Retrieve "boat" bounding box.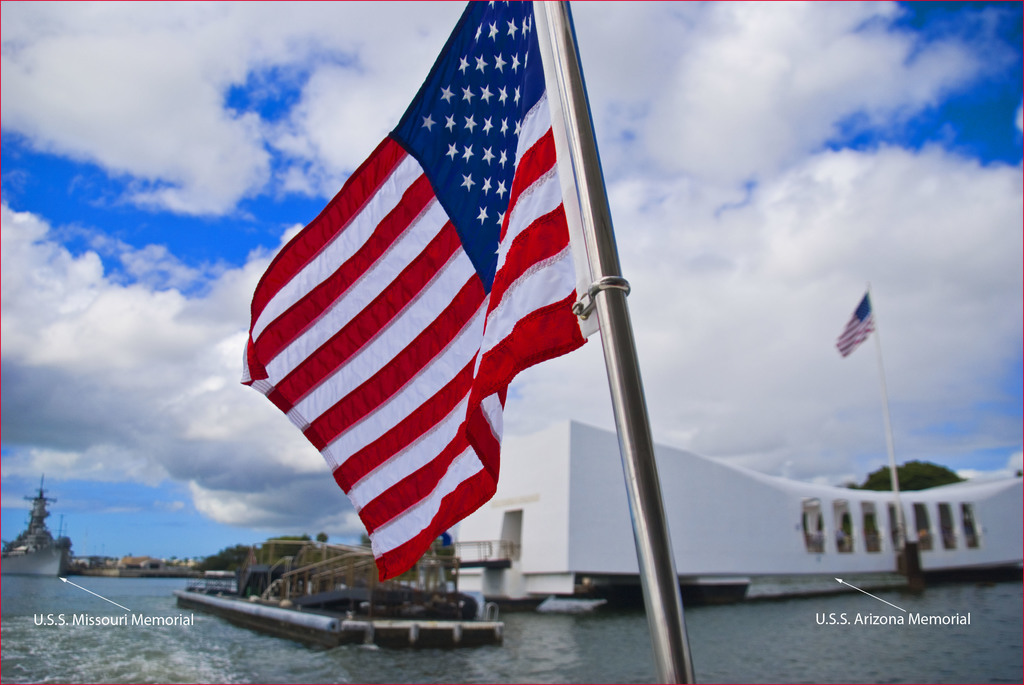
Bounding box: bbox=(0, 475, 74, 580).
